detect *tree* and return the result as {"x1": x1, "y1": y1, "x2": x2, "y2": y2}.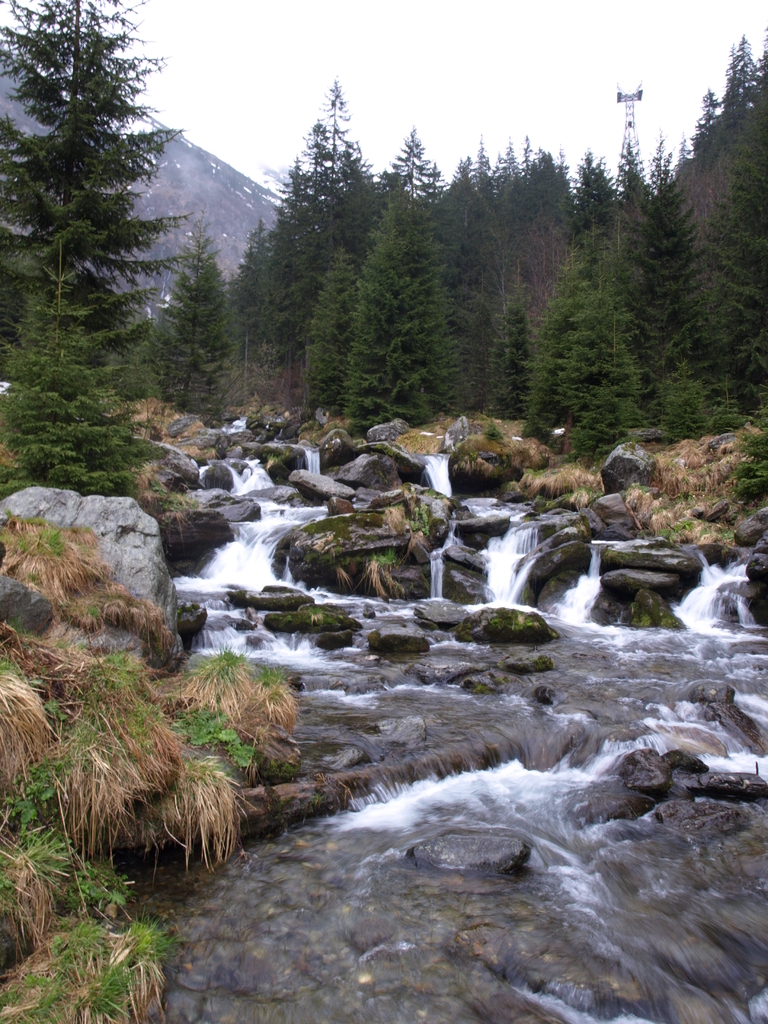
{"x1": 486, "y1": 132, "x2": 566, "y2": 282}.
